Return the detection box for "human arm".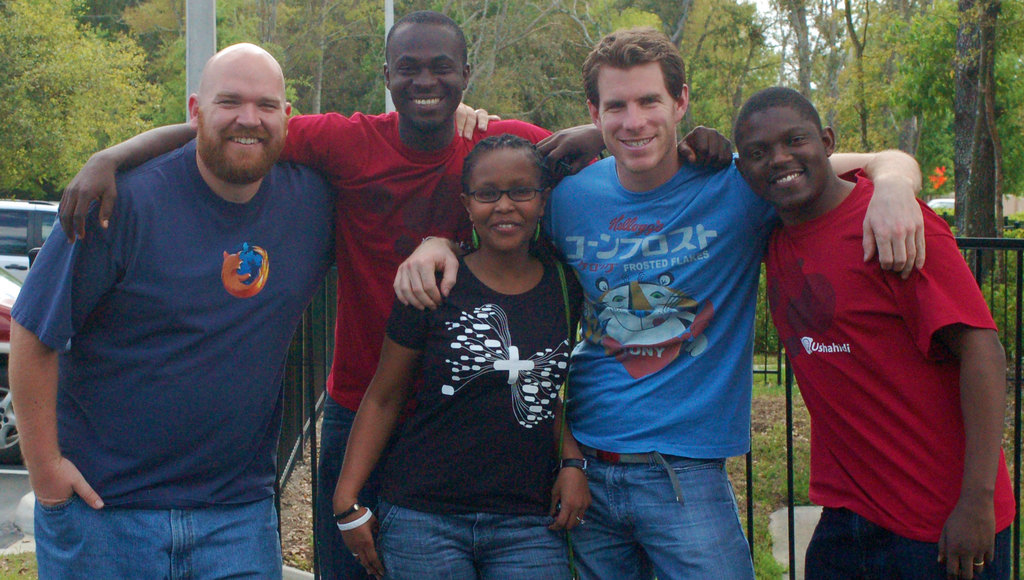
Rect(56, 113, 343, 246).
